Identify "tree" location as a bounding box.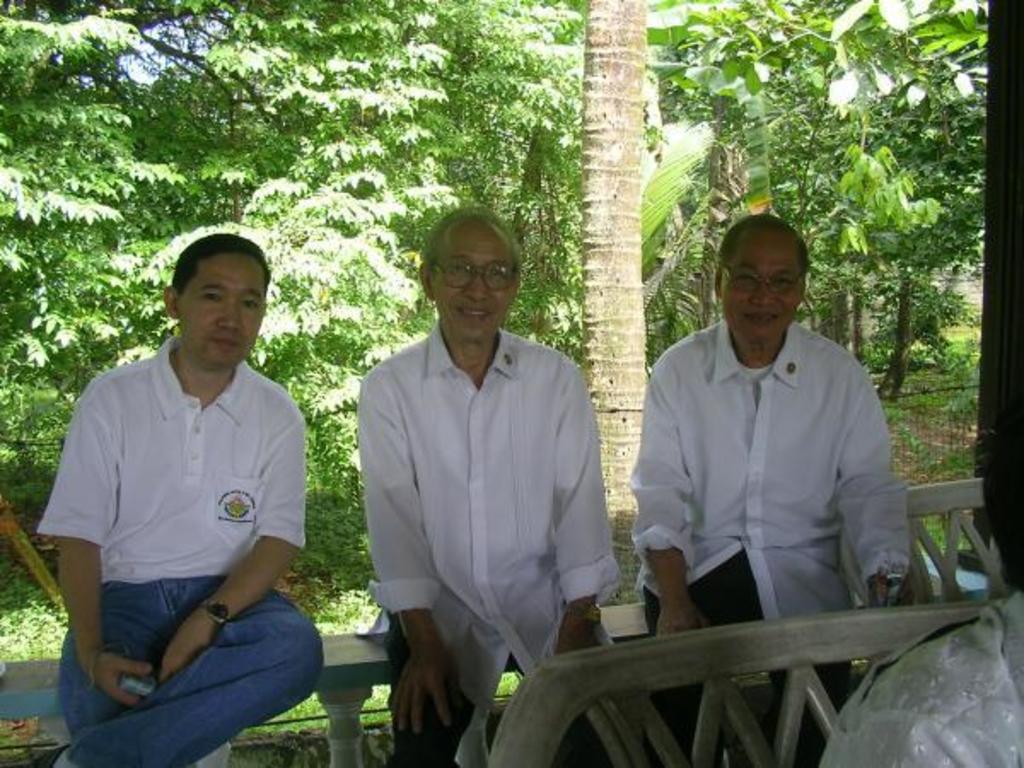
[x1=580, y1=0, x2=650, y2=616].
